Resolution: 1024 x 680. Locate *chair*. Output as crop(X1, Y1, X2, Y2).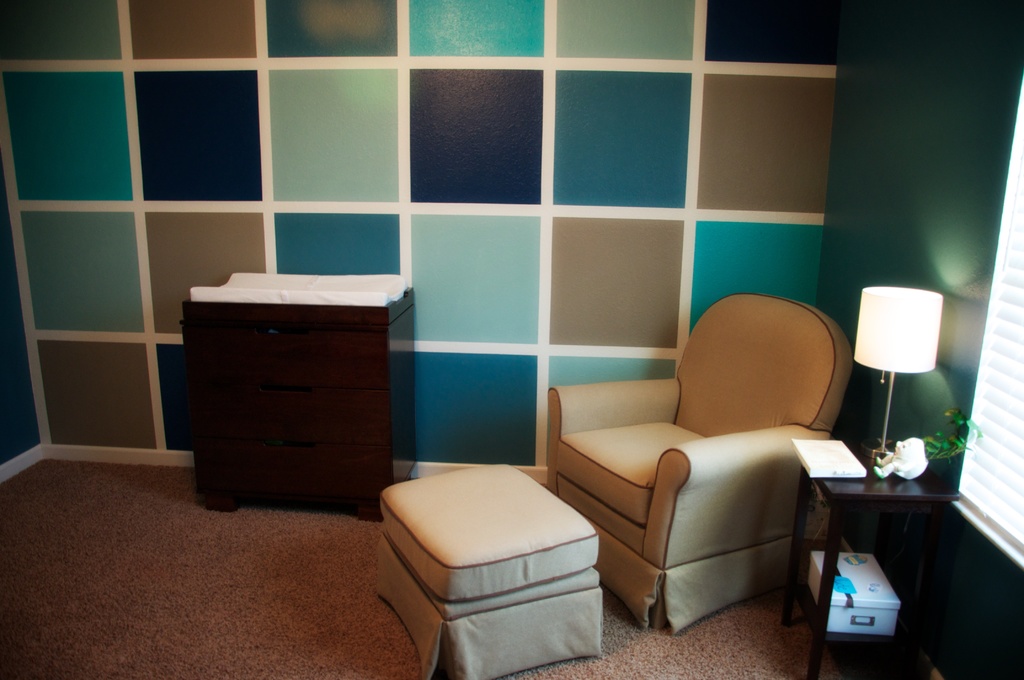
crop(547, 291, 860, 635).
